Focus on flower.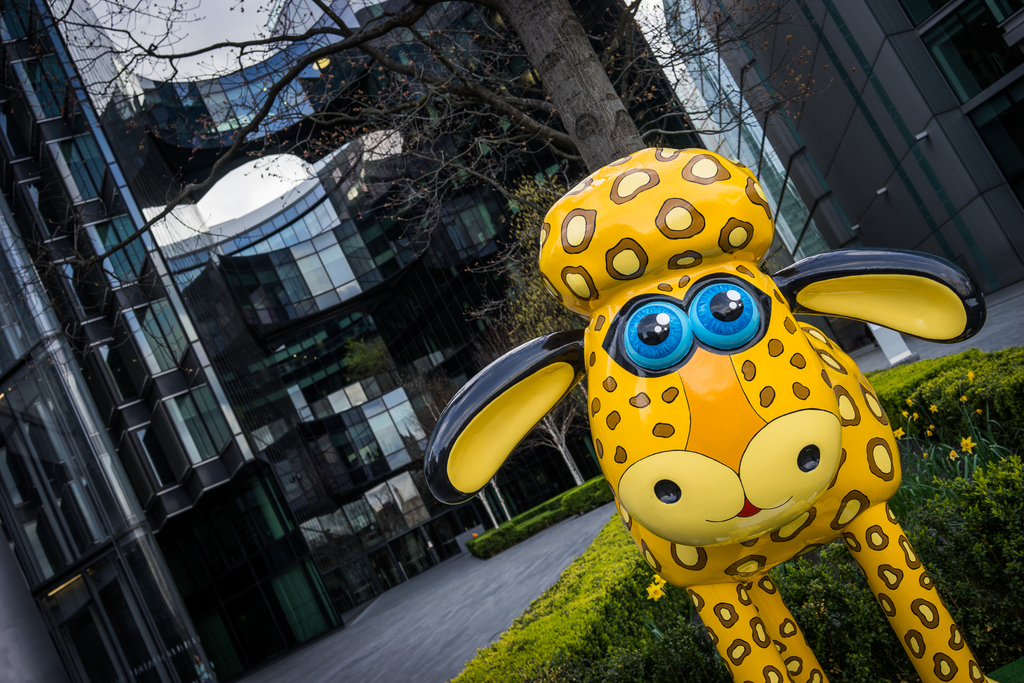
Focused at <box>948,450,956,461</box>.
